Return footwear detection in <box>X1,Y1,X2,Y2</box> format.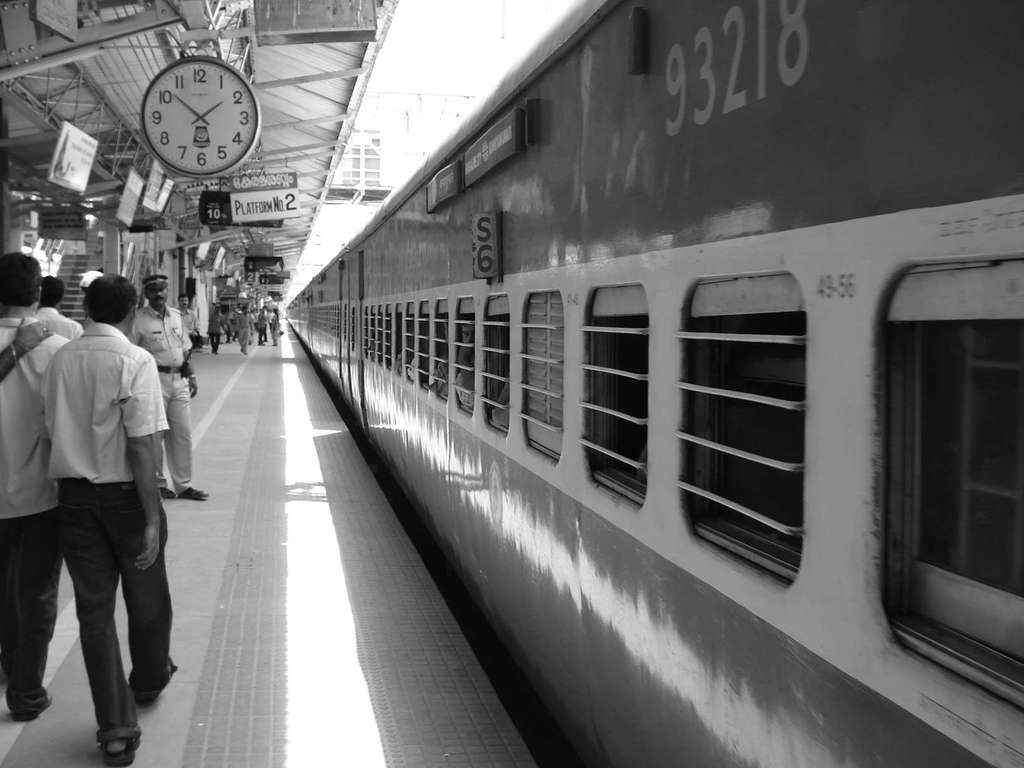
<box>138,660,179,709</box>.
